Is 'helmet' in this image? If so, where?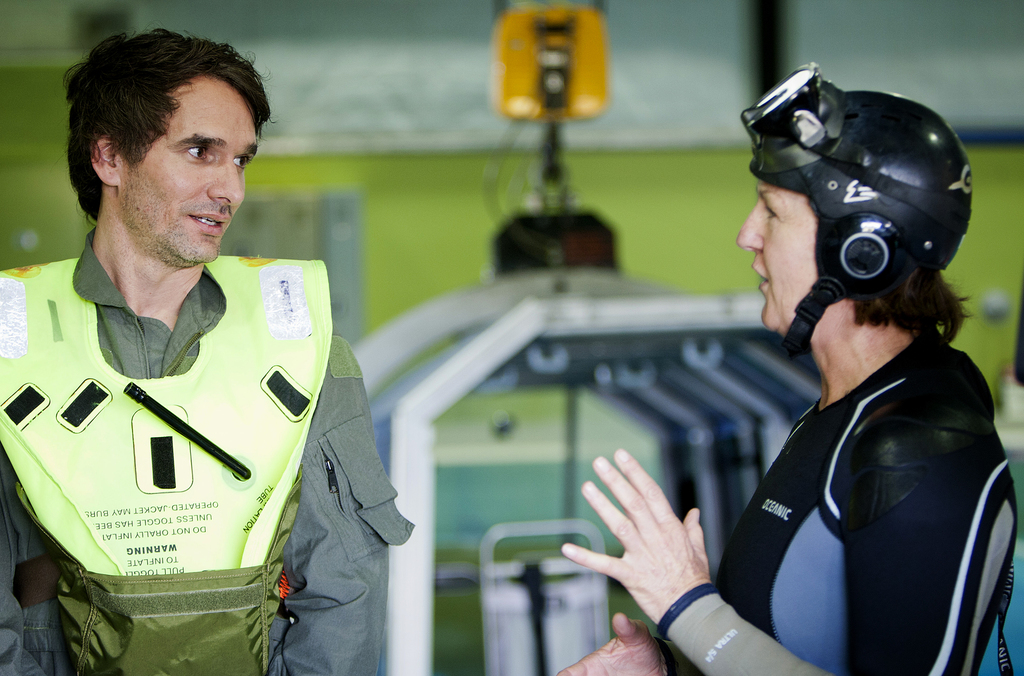
Yes, at left=743, top=84, right=964, bottom=344.
